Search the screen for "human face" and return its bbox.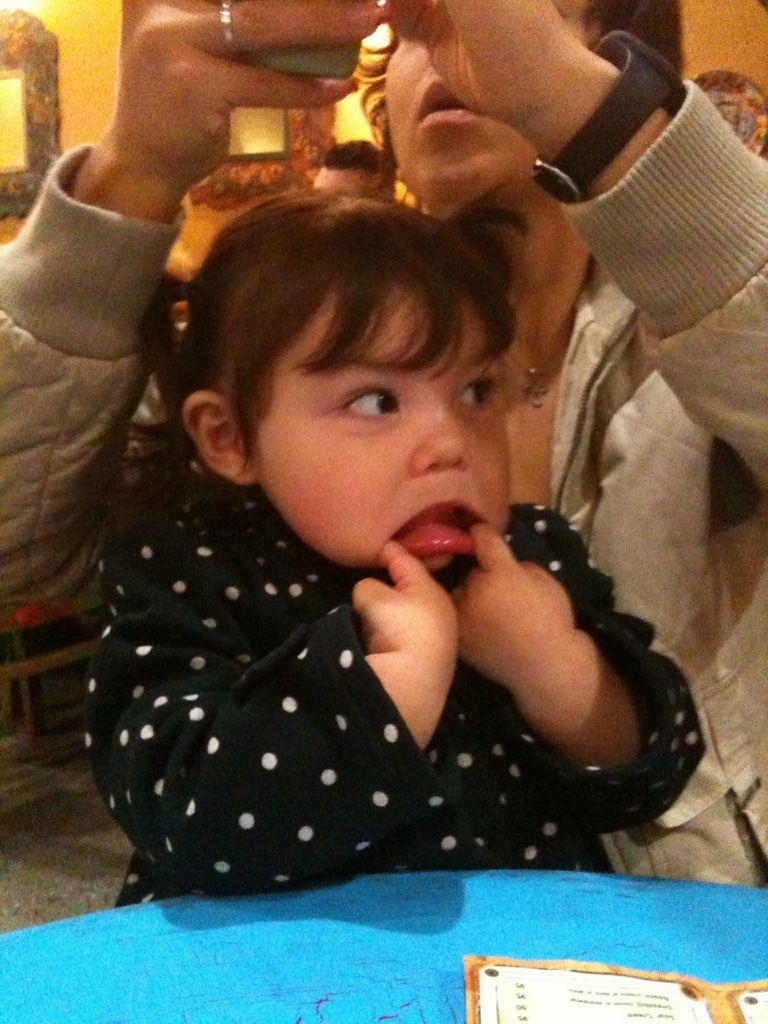
Found: region(380, 54, 531, 196).
